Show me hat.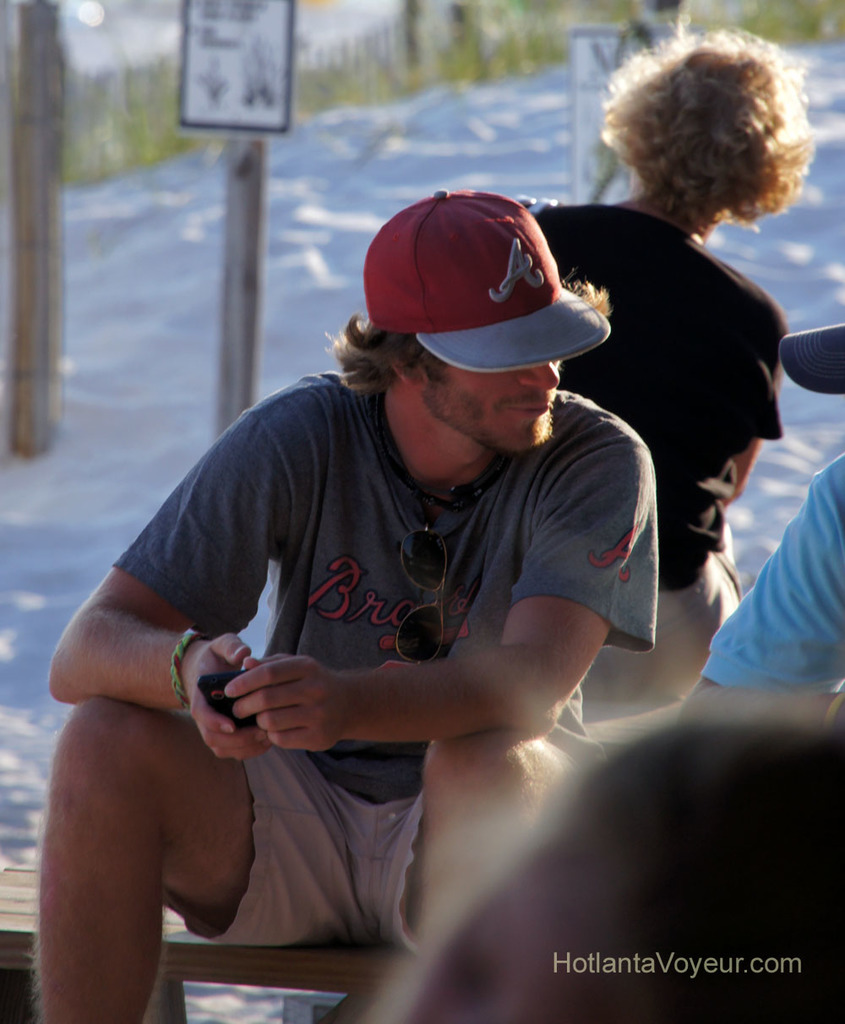
hat is here: [362,191,612,376].
